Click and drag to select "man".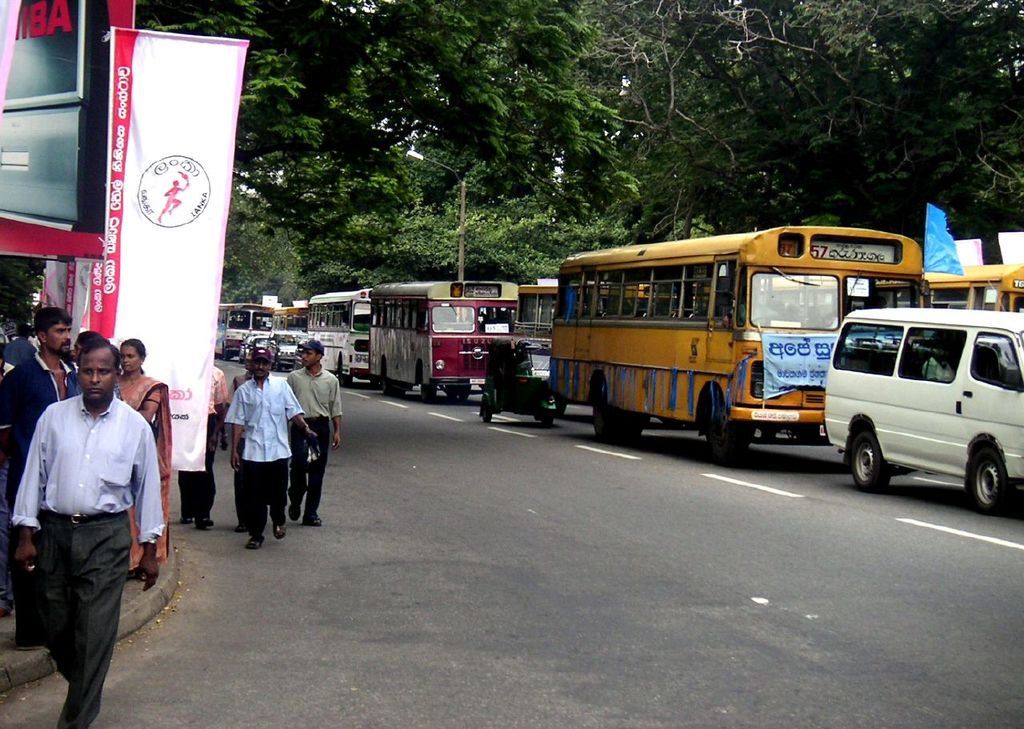
Selection: pyautogui.locateOnScreen(286, 338, 345, 529).
